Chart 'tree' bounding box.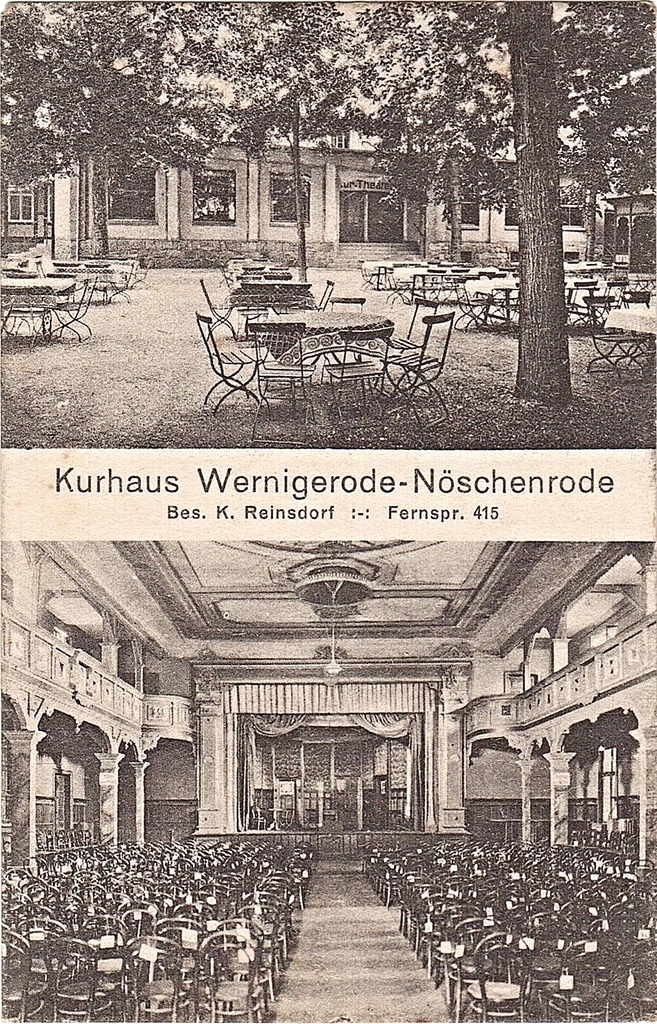
Charted: [x1=191, y1=0, x2=656, y2=399].
